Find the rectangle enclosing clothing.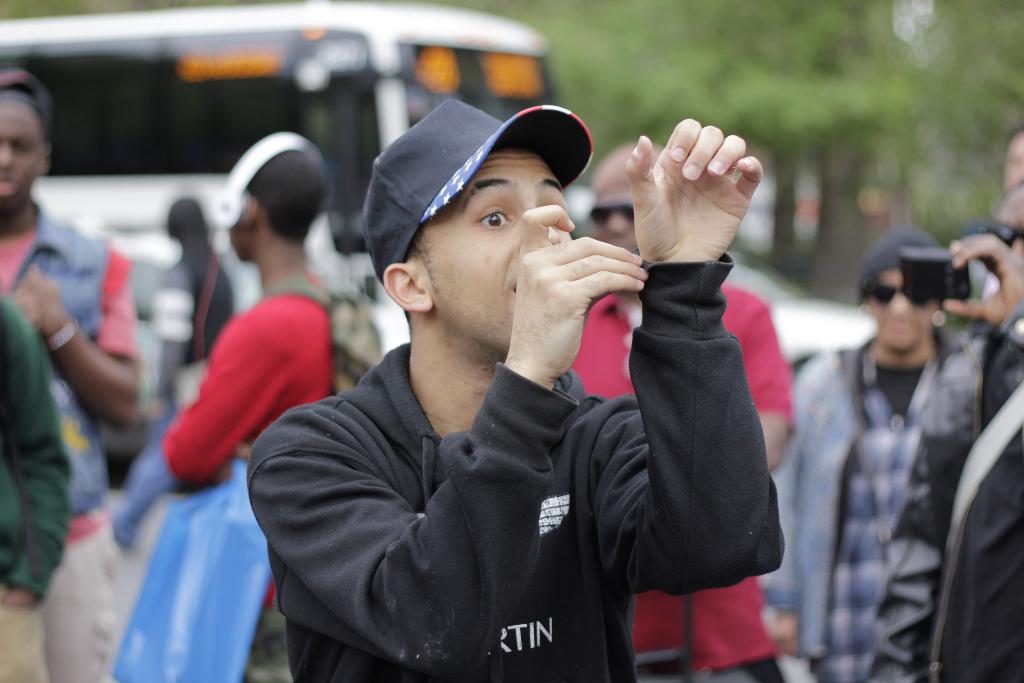
[0,205,166,682].
